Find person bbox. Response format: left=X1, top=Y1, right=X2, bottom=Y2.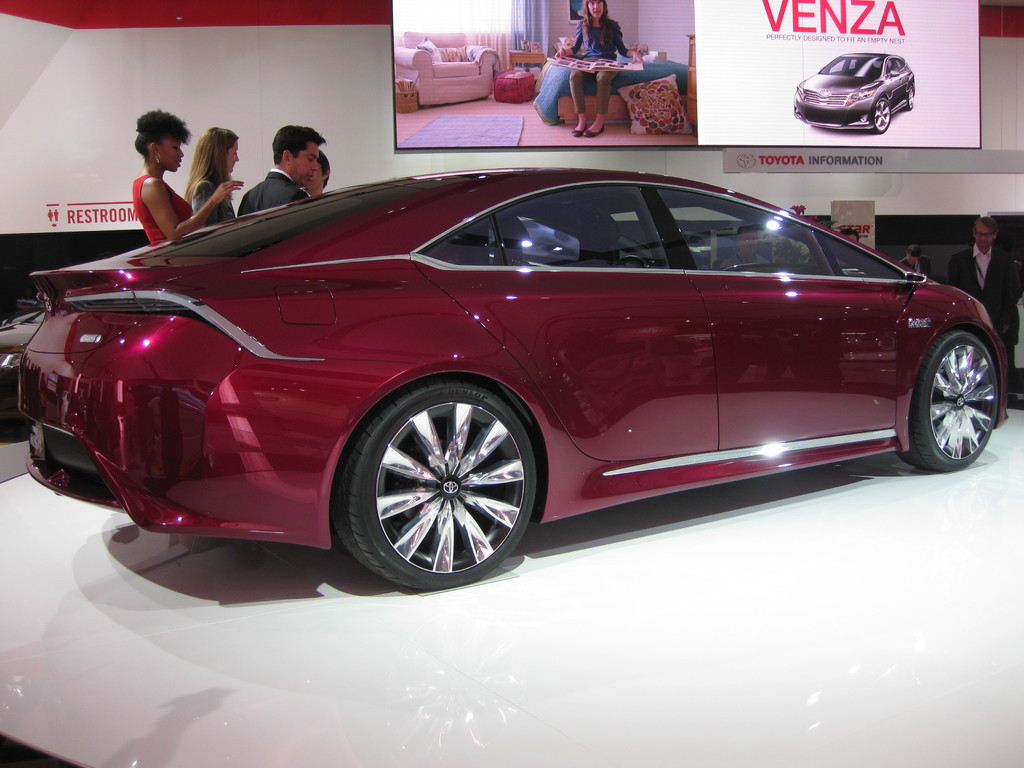
left=841, top=227, right=860, bottom=243.
